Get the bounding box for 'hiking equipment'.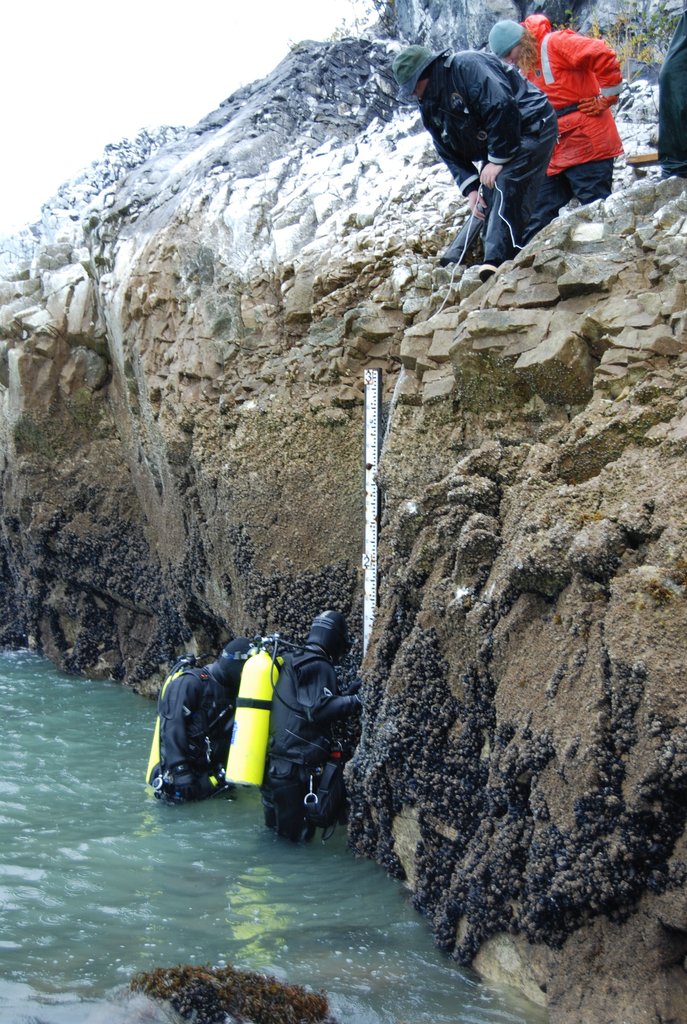
bbox(216, 616, 281, 792).
